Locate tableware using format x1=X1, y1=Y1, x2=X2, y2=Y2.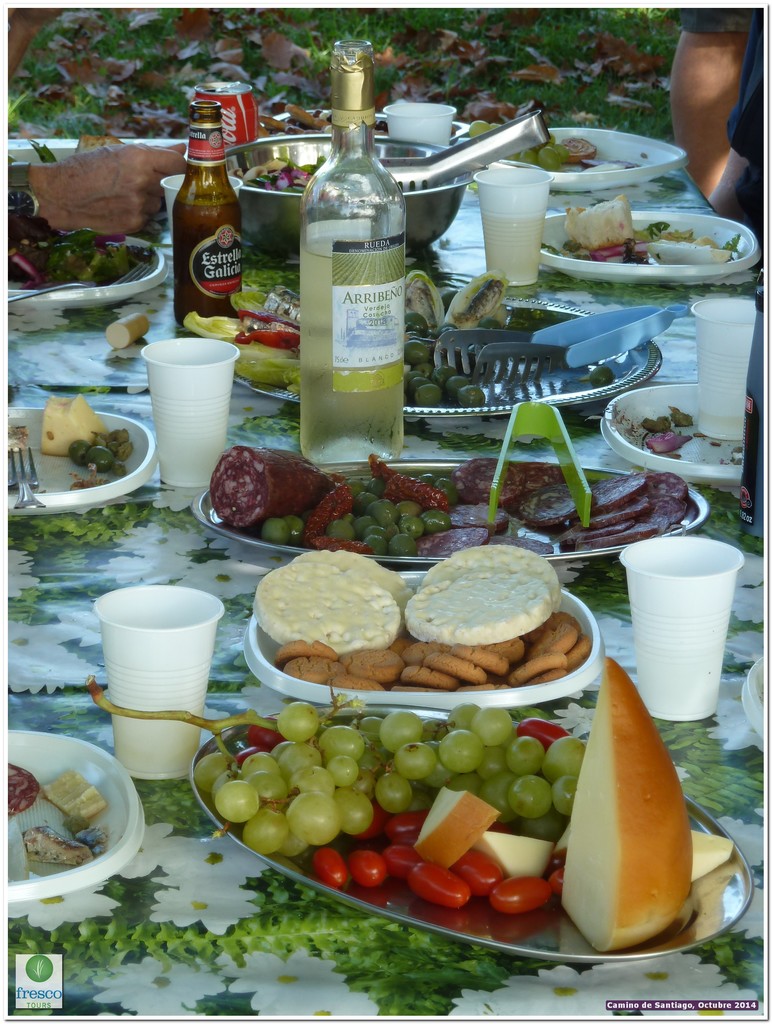
x1=4, y1=442, x2=46, y2=509.
